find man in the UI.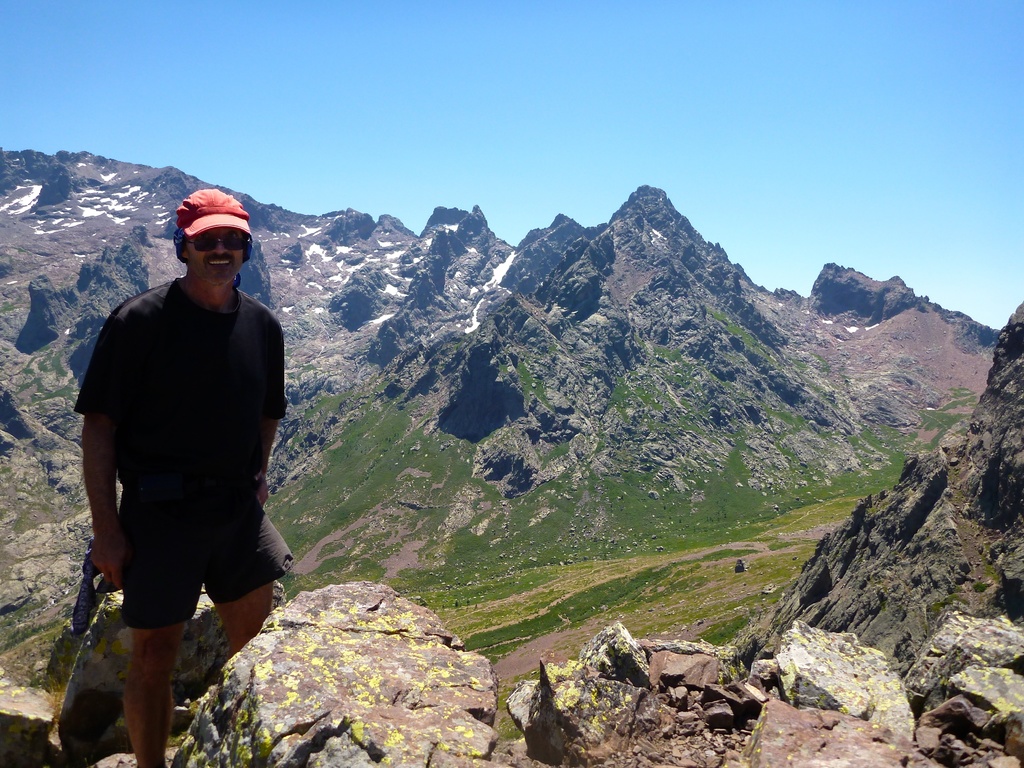
UI element at x1=68, y1=175, x2=294, y2=737.
